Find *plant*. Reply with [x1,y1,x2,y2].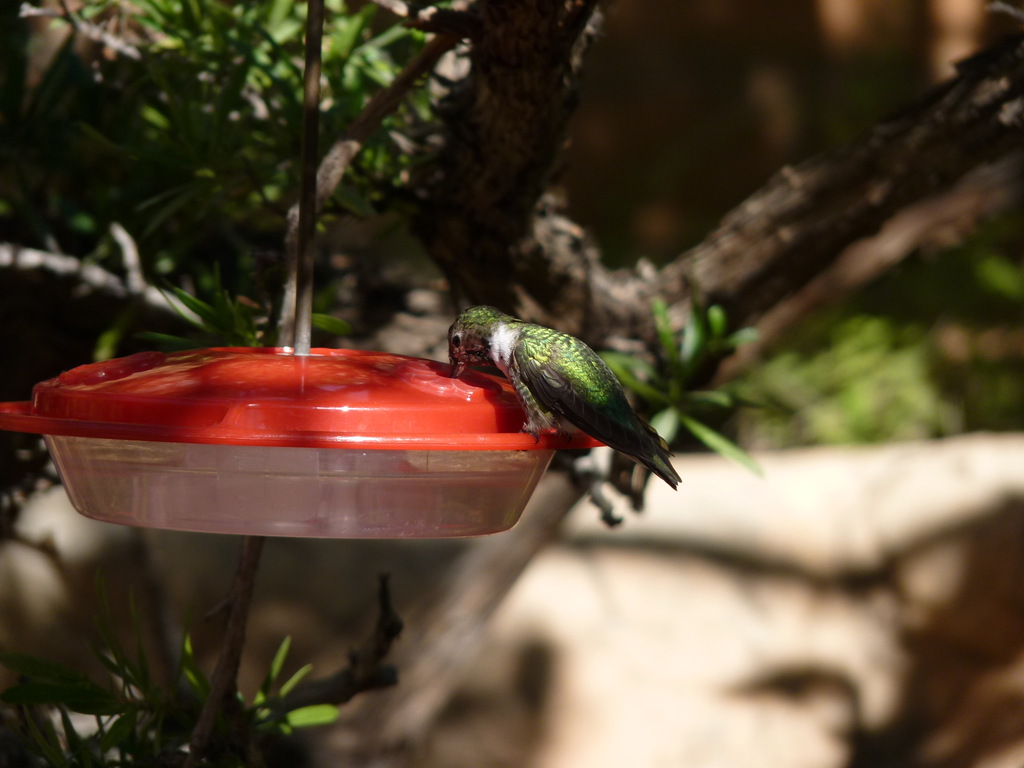
[0,0,1023,767].
